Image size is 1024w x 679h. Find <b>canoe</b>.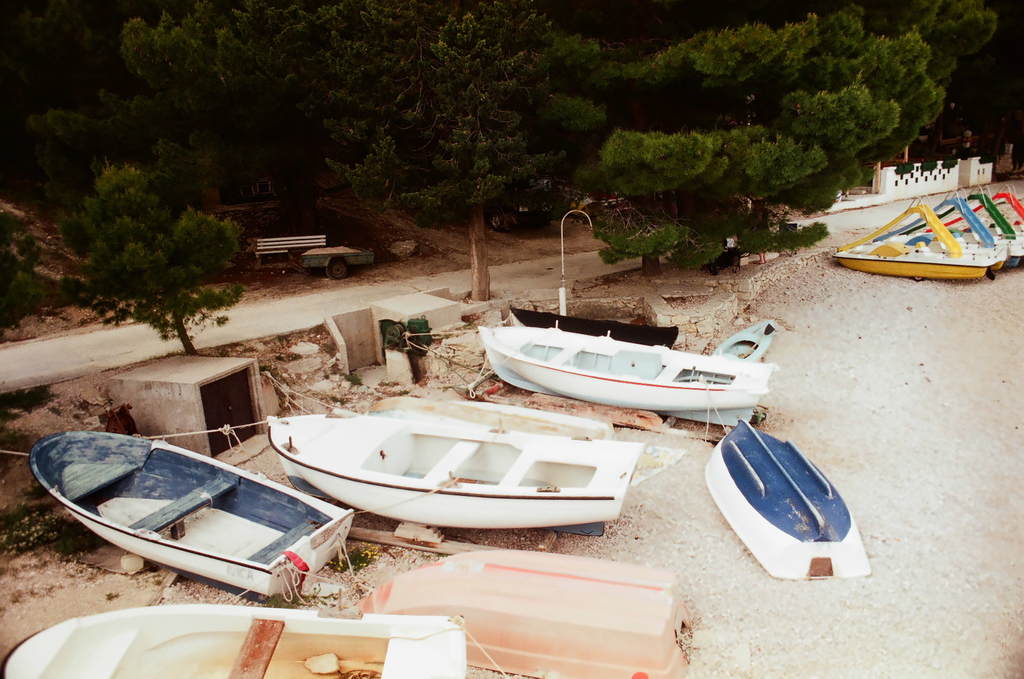
<region>30, 428, 356, 602</region>.
